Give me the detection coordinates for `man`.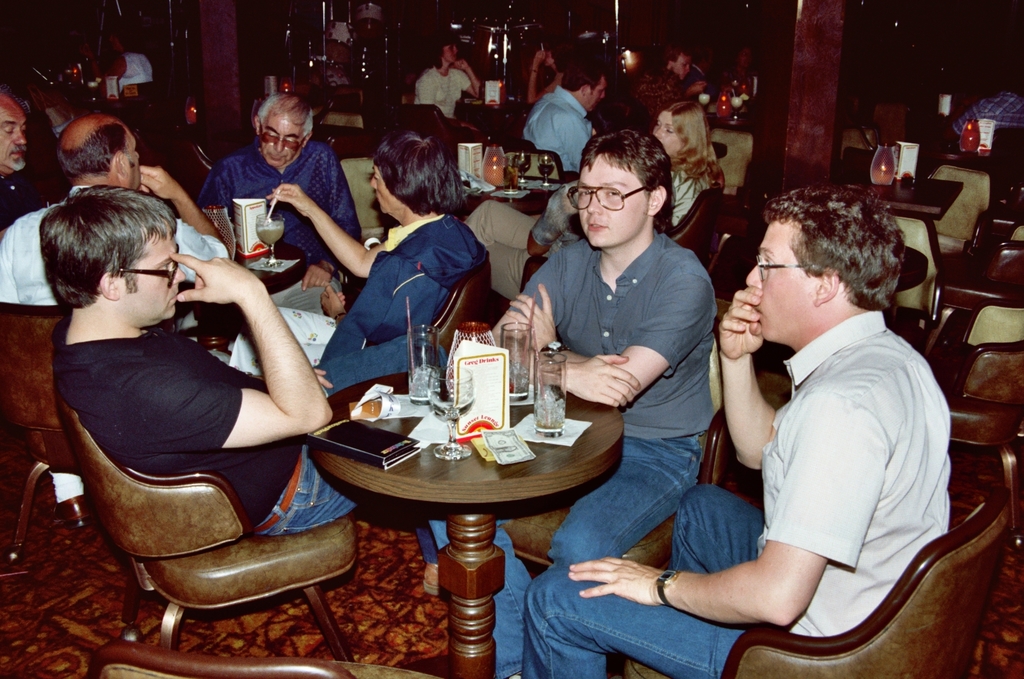
[0,84,67,231].
